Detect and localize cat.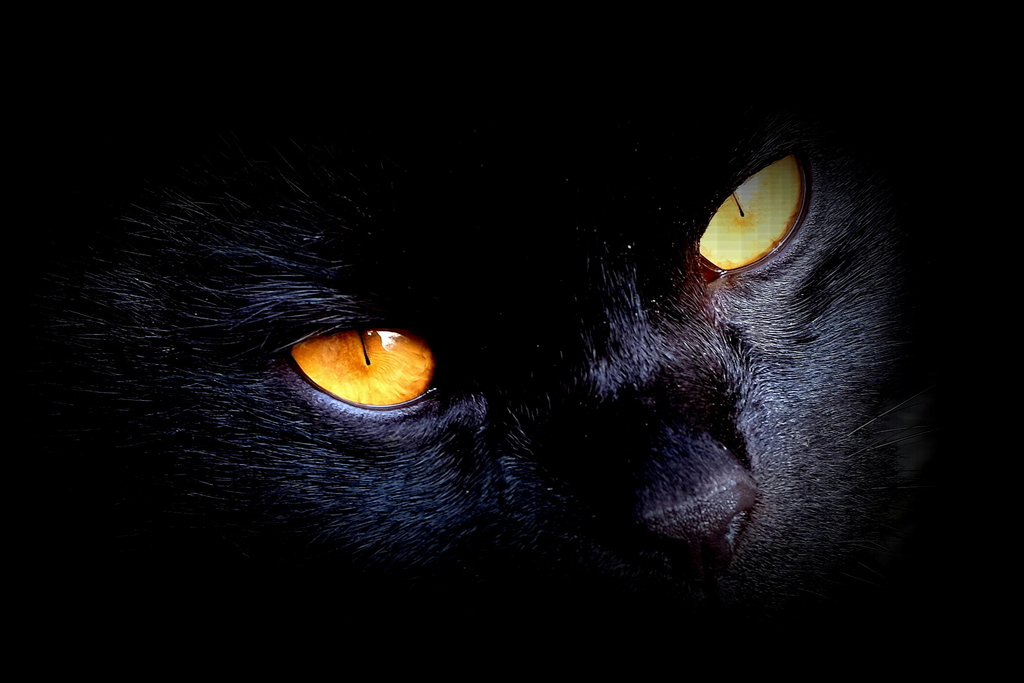
Localized at (0, 0, 1023, 682).
